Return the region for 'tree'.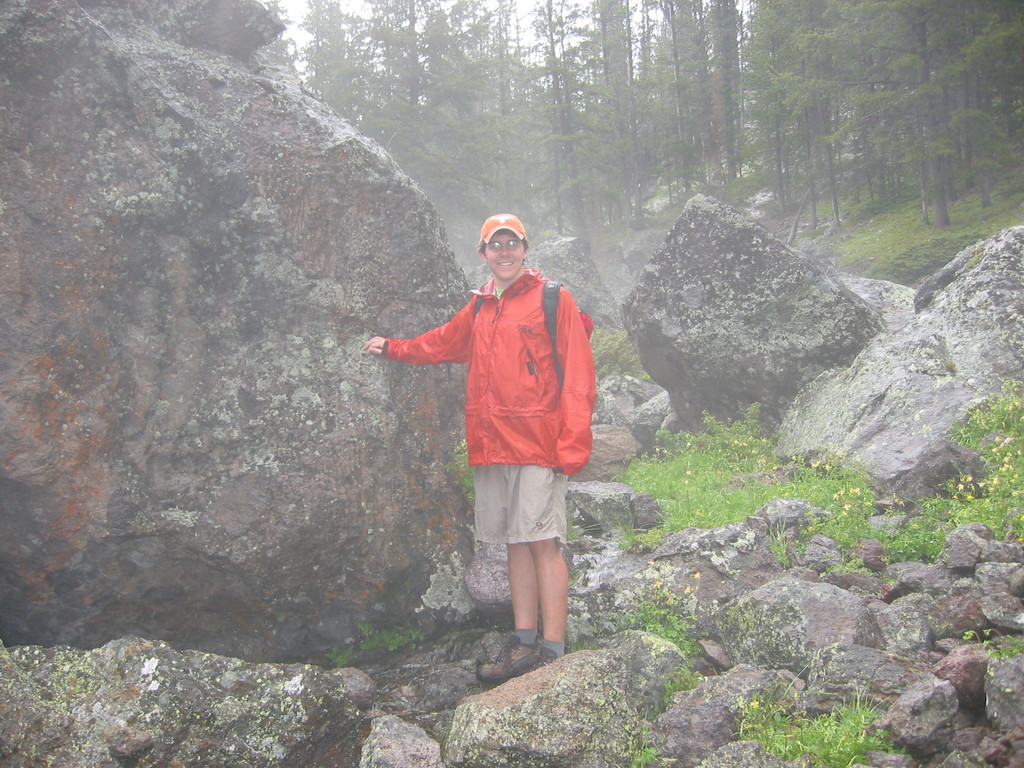
detection(282, 0, 356, 111).
